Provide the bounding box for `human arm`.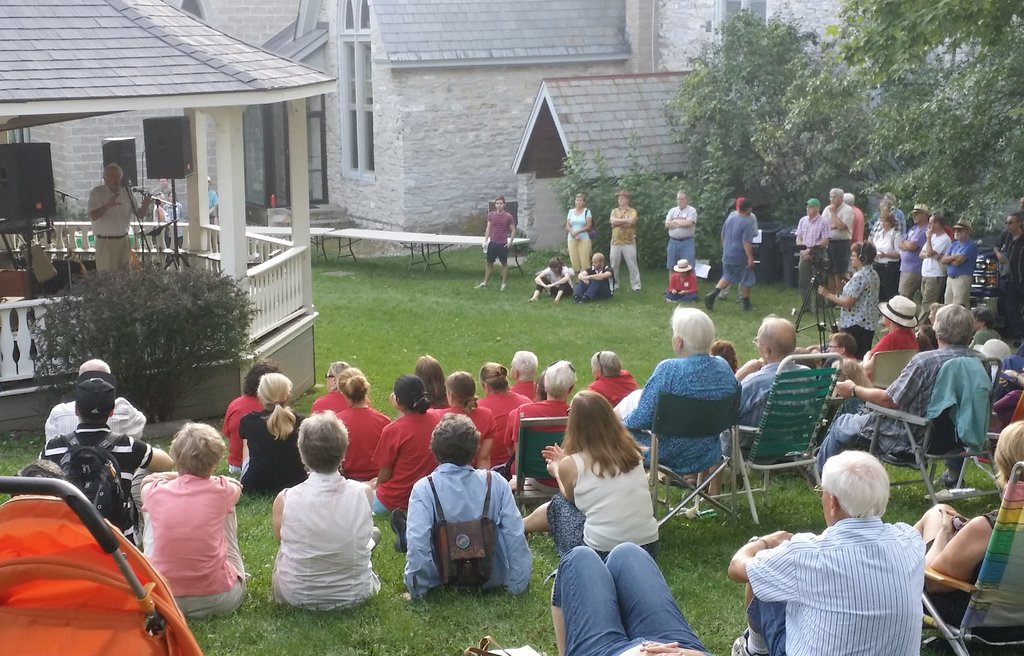
[left=127, top=435, right=173, bottom=477].
